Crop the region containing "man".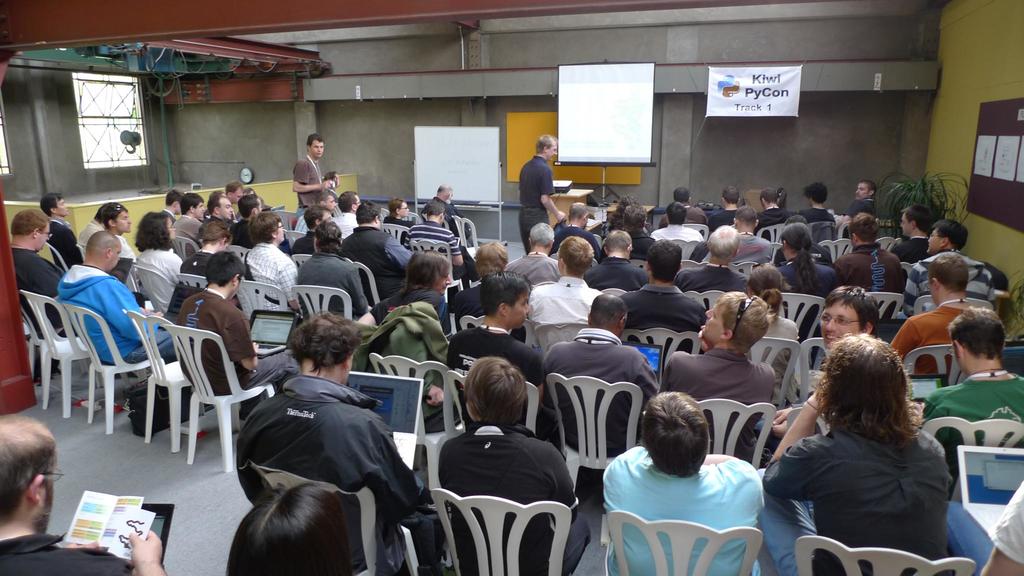
Crop region: pyautogui.locateOnScreen(893, 205, 930, 261).
